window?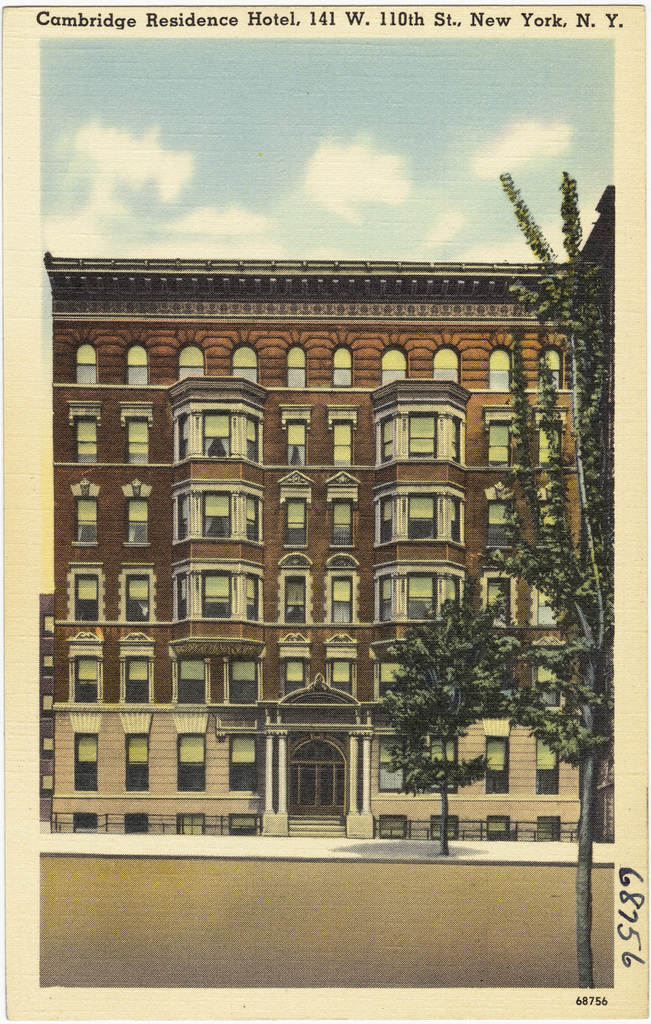
(left=126, top=730, right=151, bottom=790)
